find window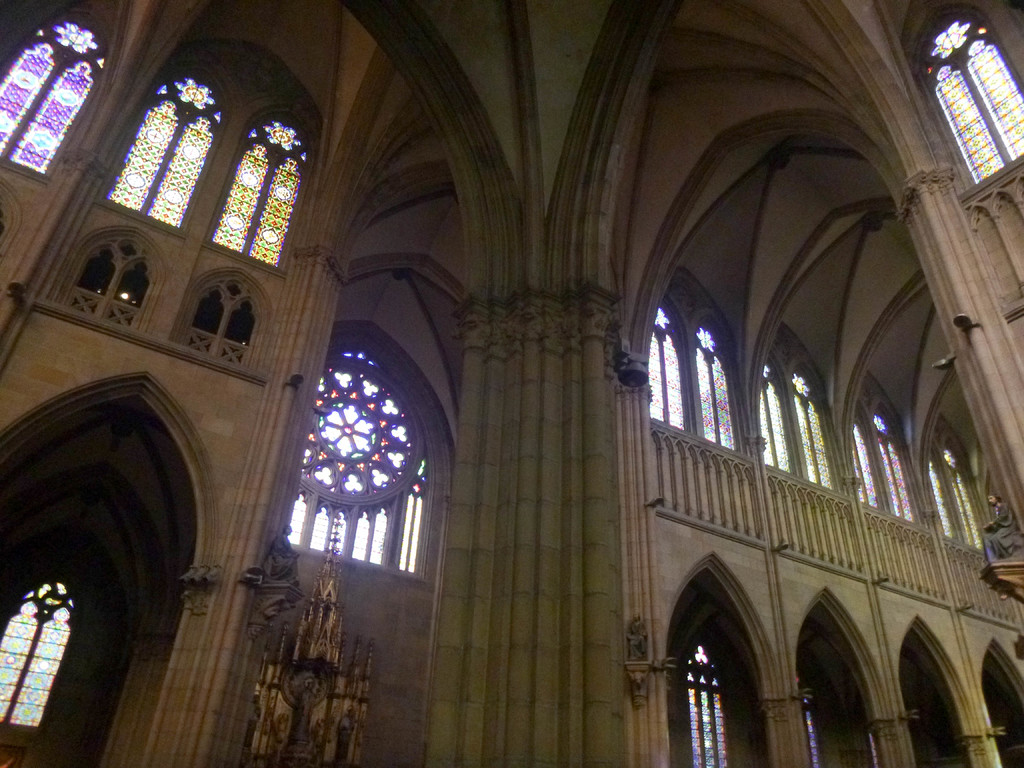
[0,3,111,177]
